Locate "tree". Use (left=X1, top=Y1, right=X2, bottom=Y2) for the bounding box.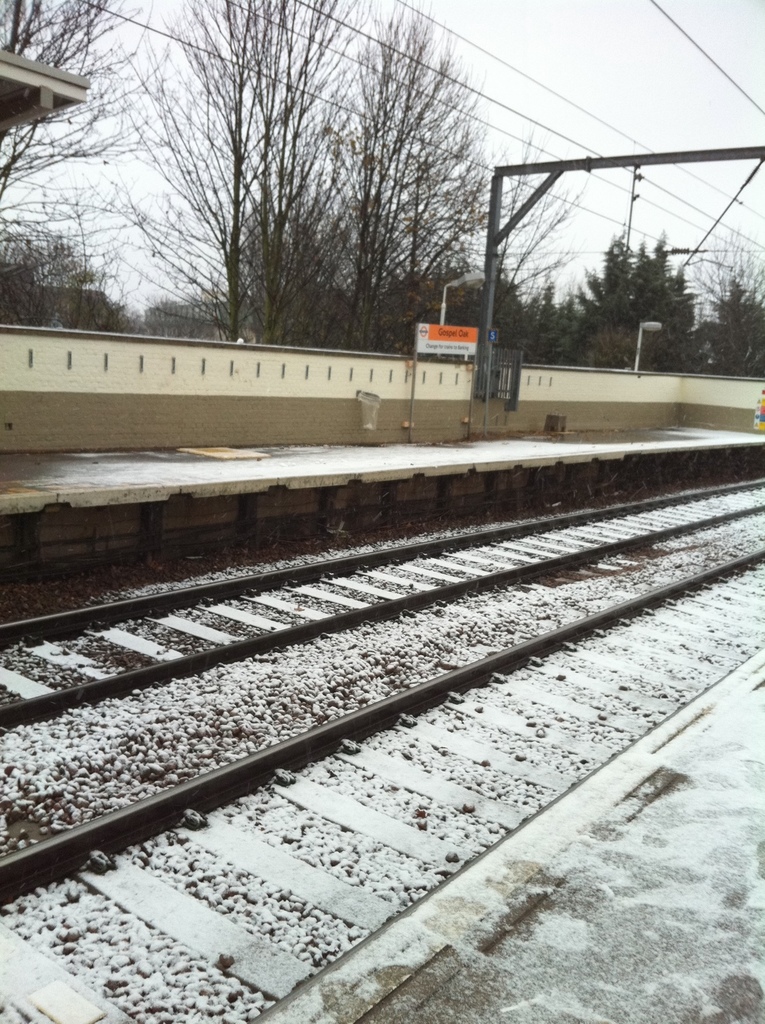
(left=0, top=0, right=177, bottom=212).
